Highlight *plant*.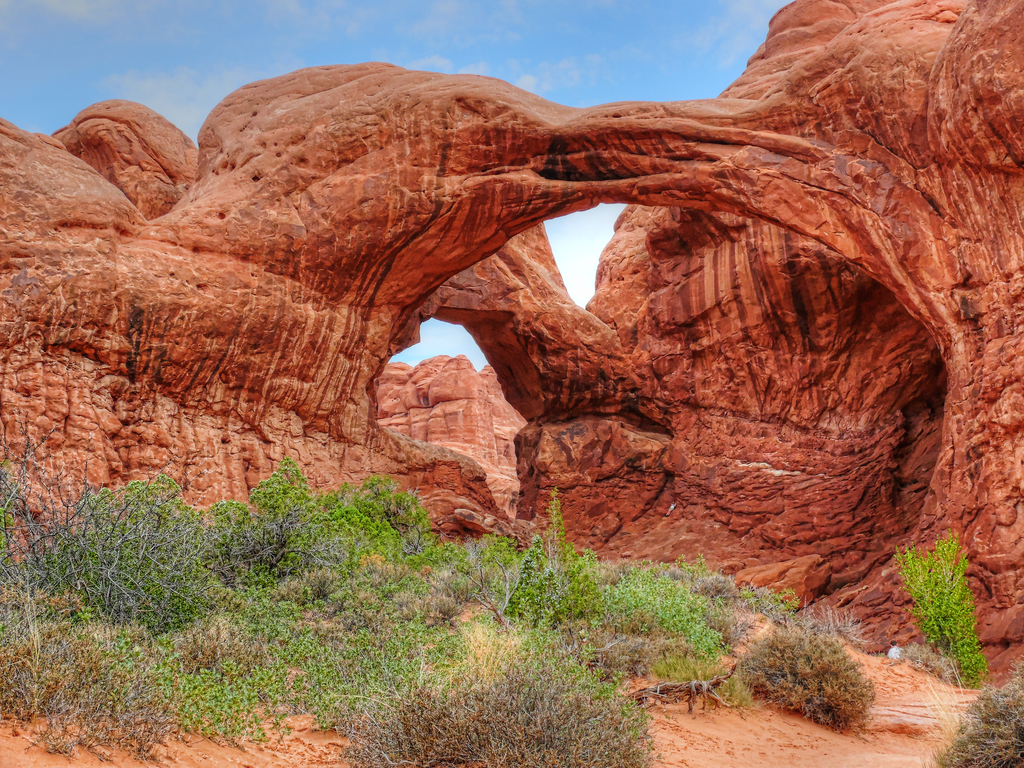
Highlighted region: 724, 607, 903, 736.
